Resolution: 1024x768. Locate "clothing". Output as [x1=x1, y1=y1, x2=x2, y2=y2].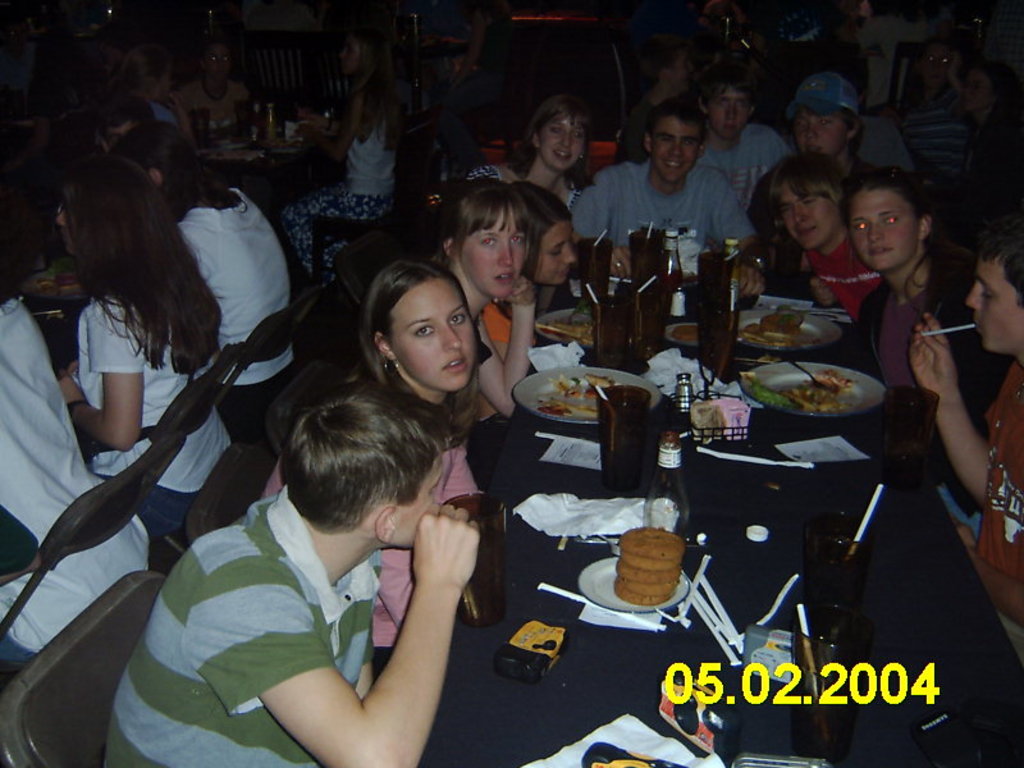
[x1=571, y1=151, x2=756, y2=257].
